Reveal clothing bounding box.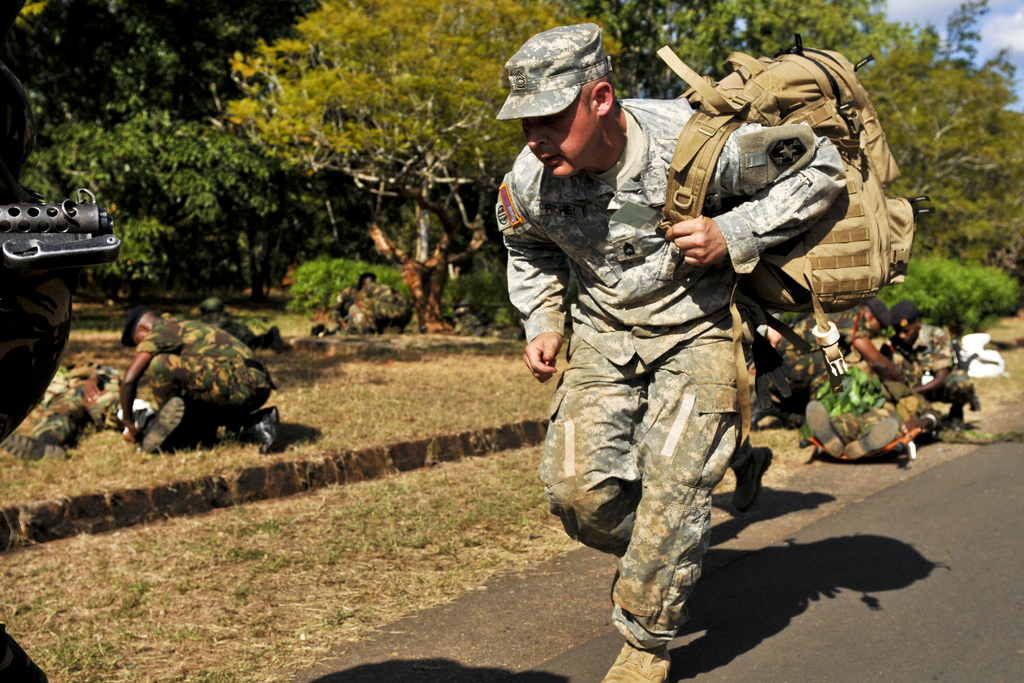
Revealed: rect(211, 307, 269, 345).
